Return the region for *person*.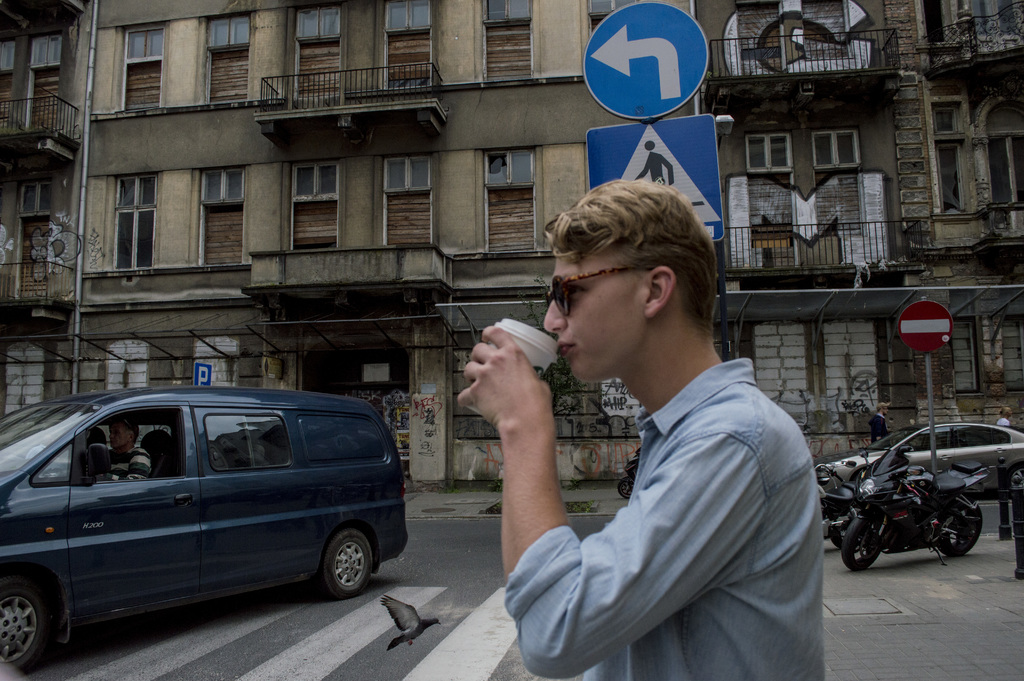
(488, 179, 830, 680).
